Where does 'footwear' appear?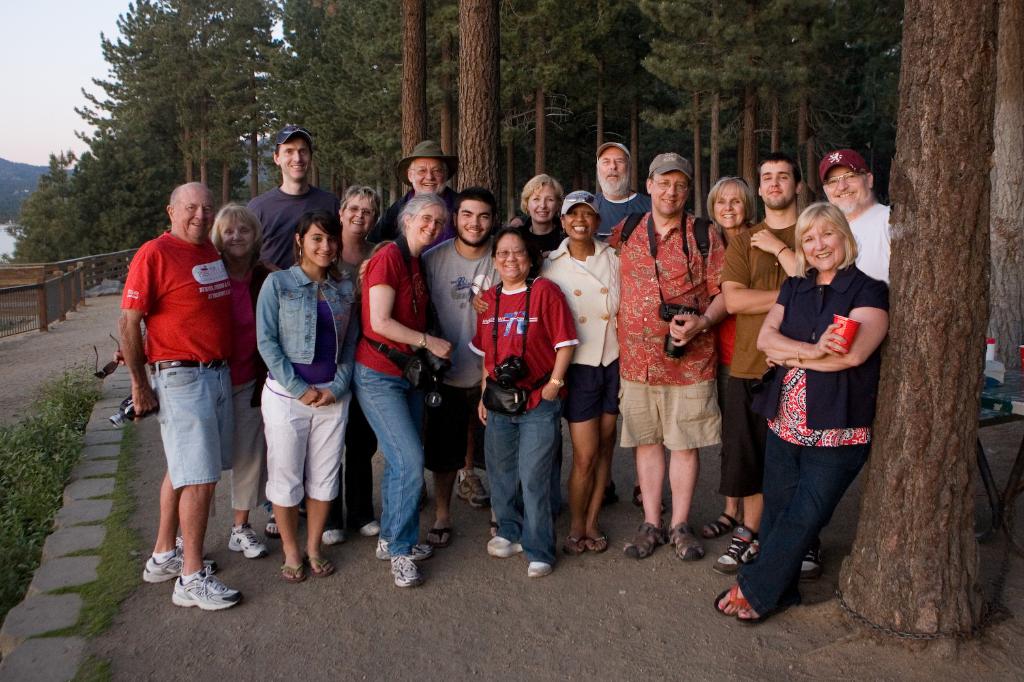
Appears at 142/544/222/580.
